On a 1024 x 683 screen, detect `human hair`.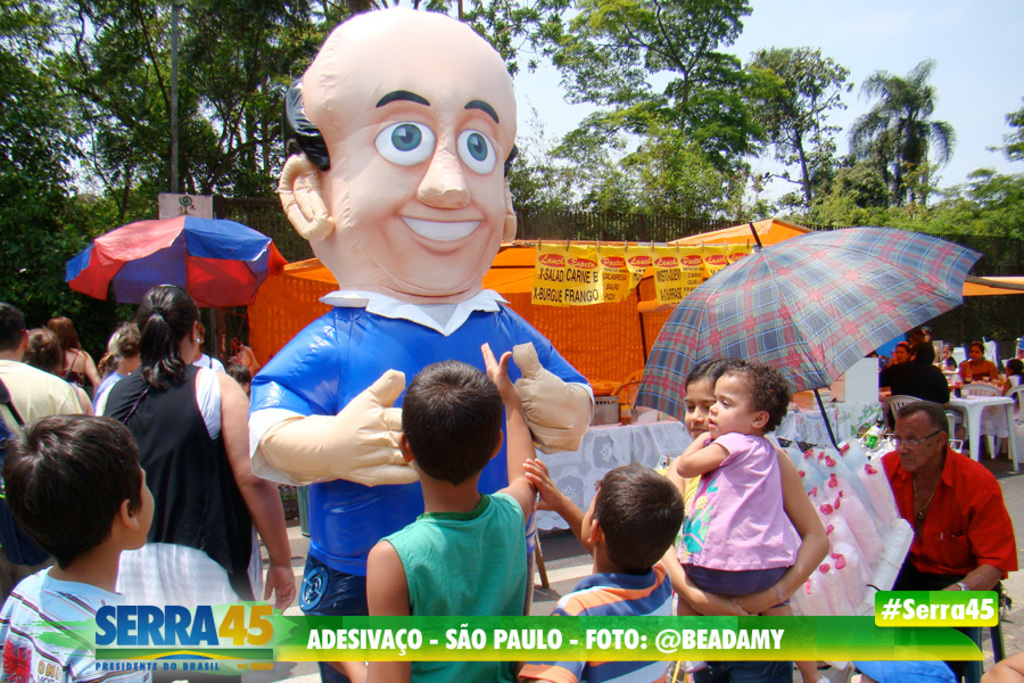
[882,400,948,461].
